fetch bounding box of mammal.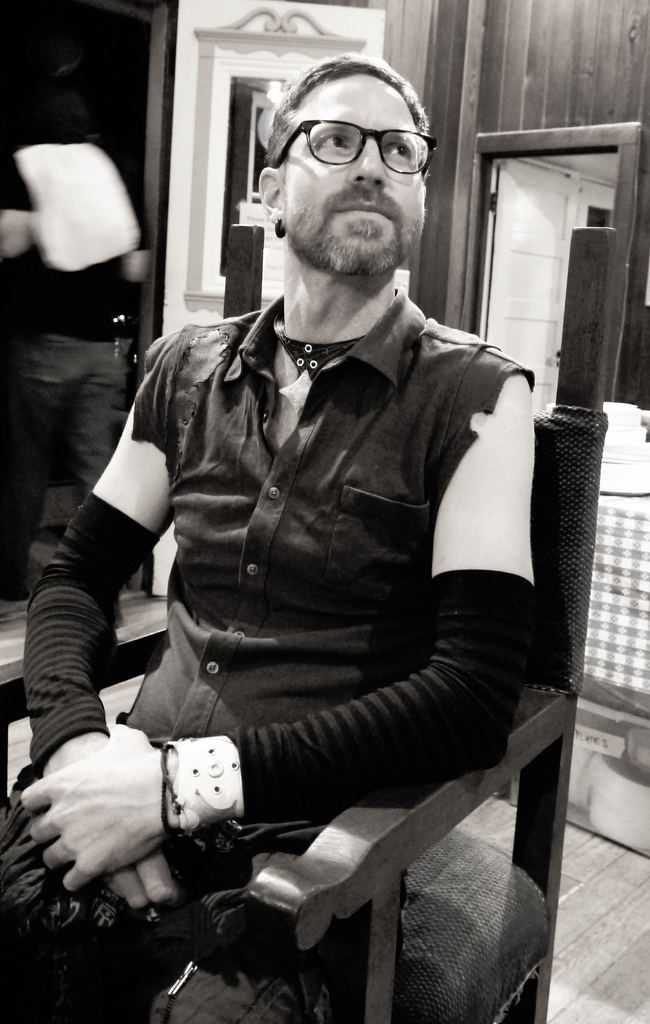
Bbox: <region>0, 111, 134, 604</region>.
